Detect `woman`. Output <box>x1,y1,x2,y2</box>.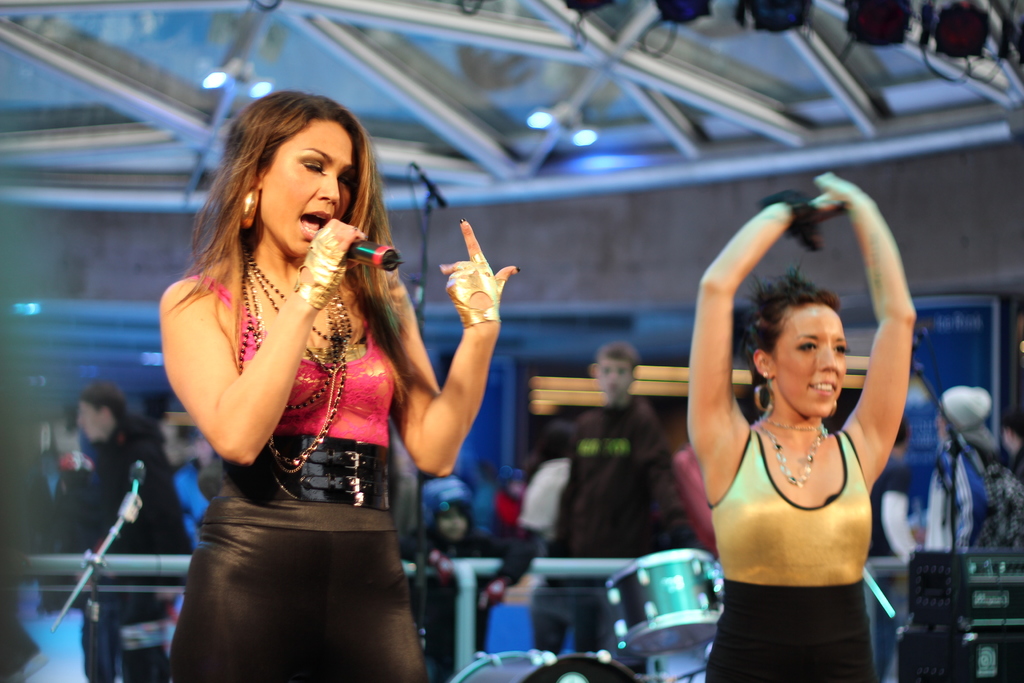
<box>680,173,918,682</box>.
